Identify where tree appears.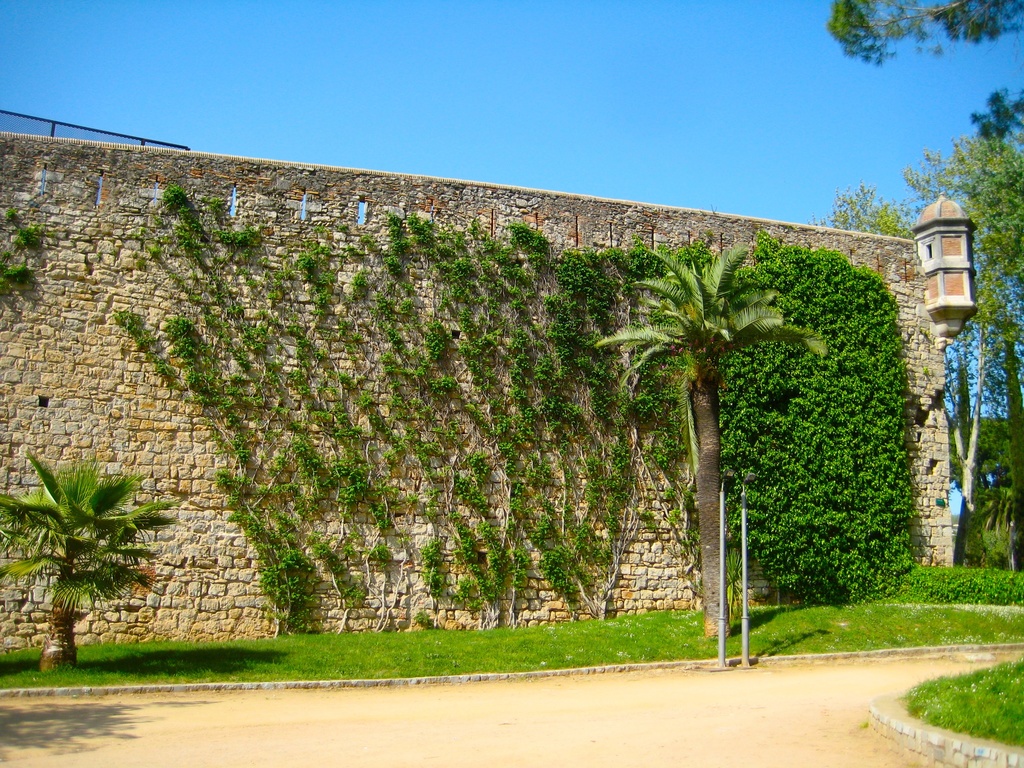
Appears at <region>3, 431, 172, 669</region>.
